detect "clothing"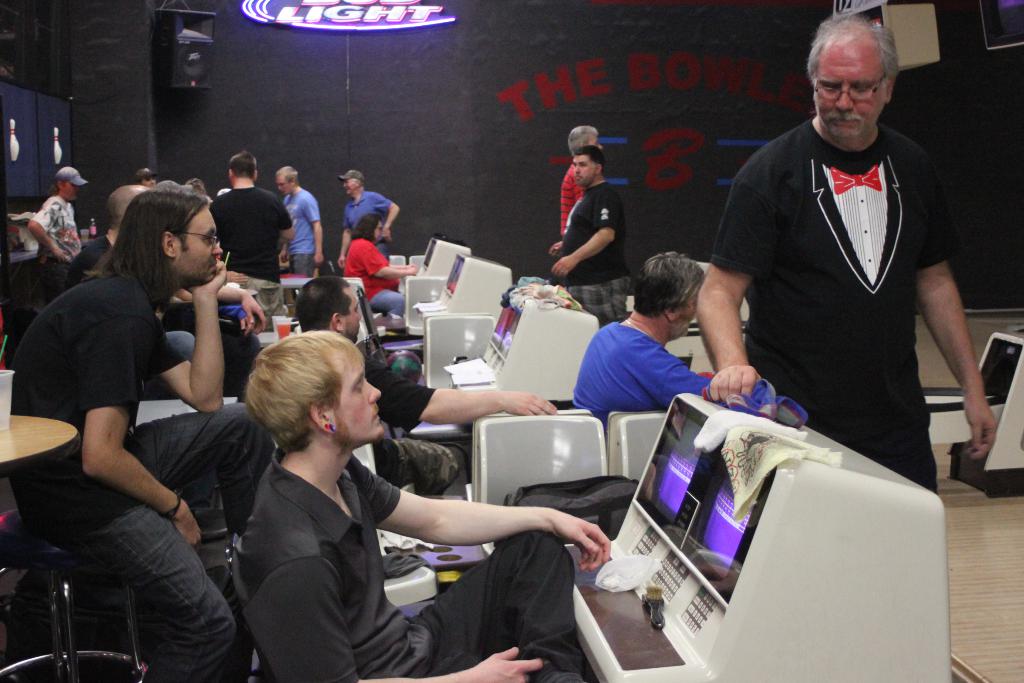
(x1=552, y1=172, x2=628, y2=325)
